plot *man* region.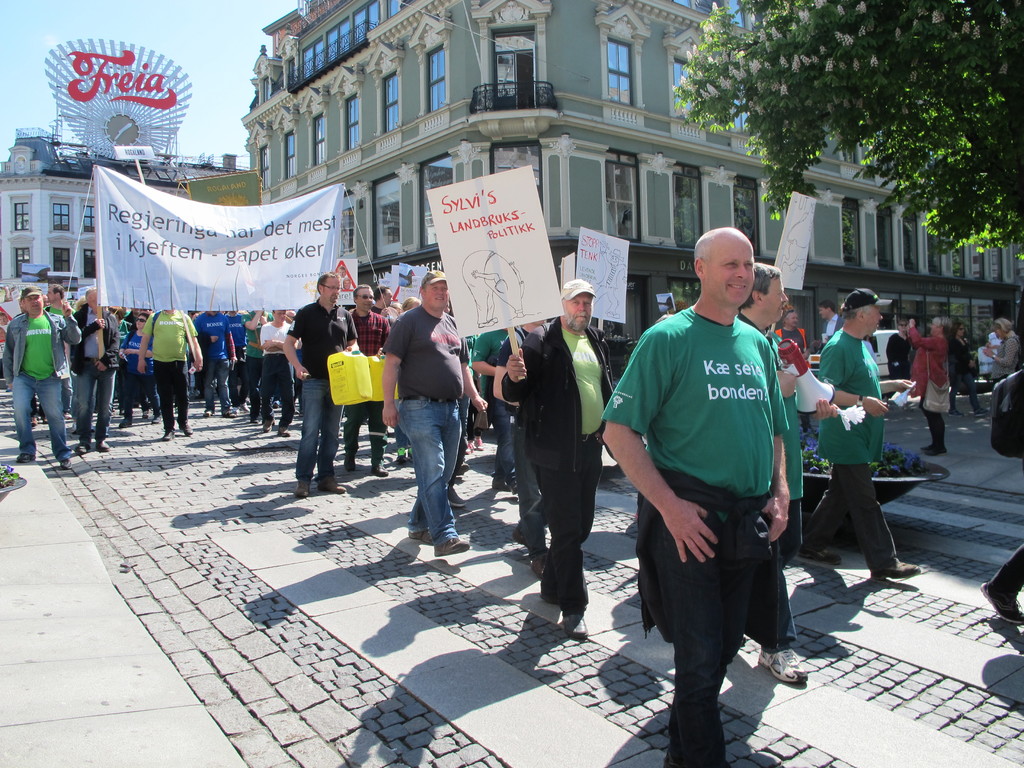
Plotted at 499, 278, 616, 639.
